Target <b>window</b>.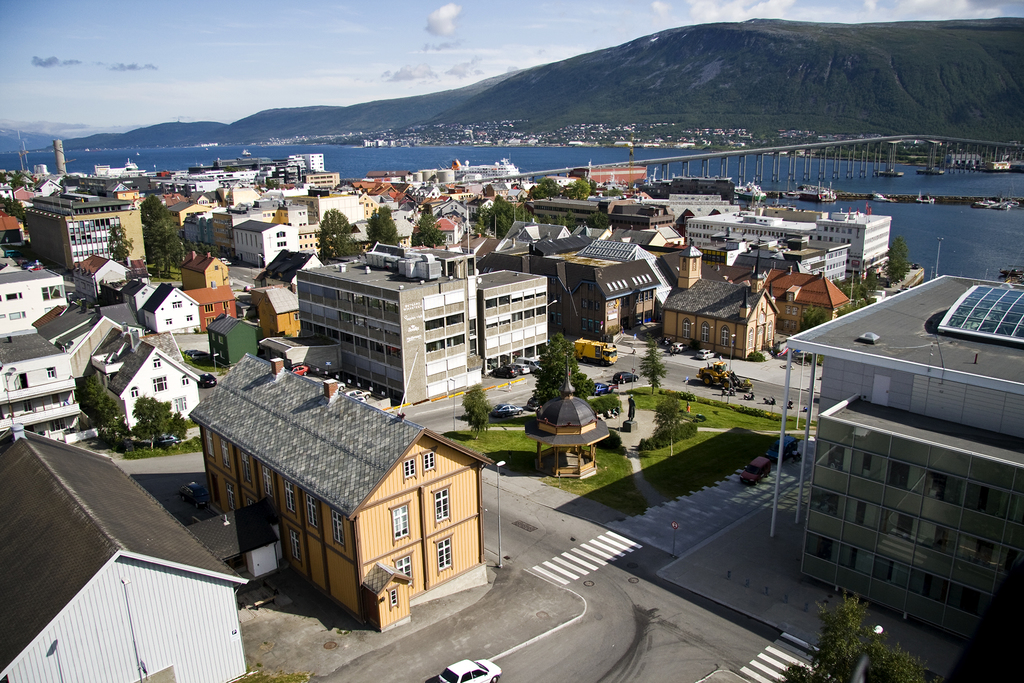
Target region: (x1=152, y1=358, x2=162, y2=368).
